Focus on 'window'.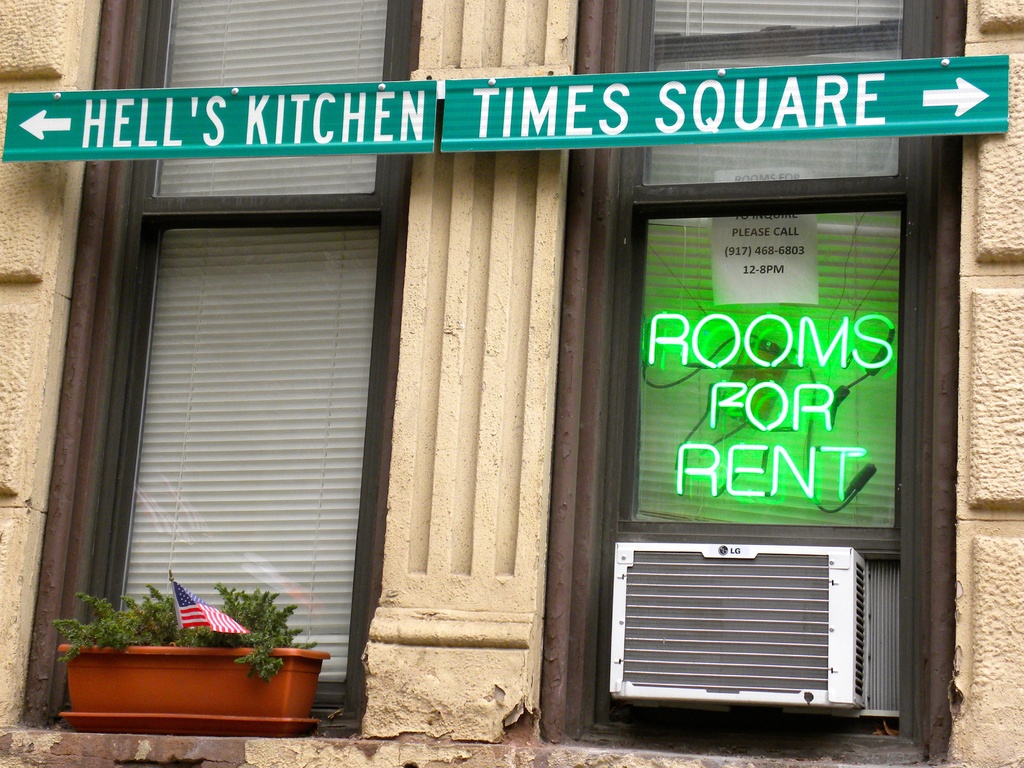
Focused at pyautogui.locateOnScreen(18, 0, 417, 737).
